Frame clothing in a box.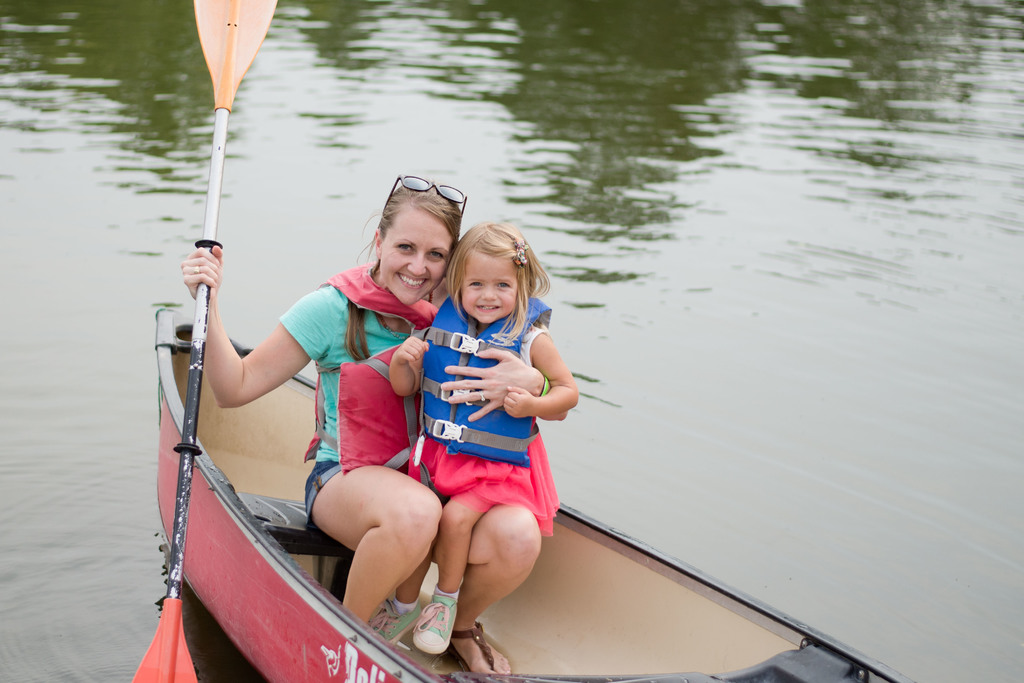
Rect(405, 301, 568, 545).
